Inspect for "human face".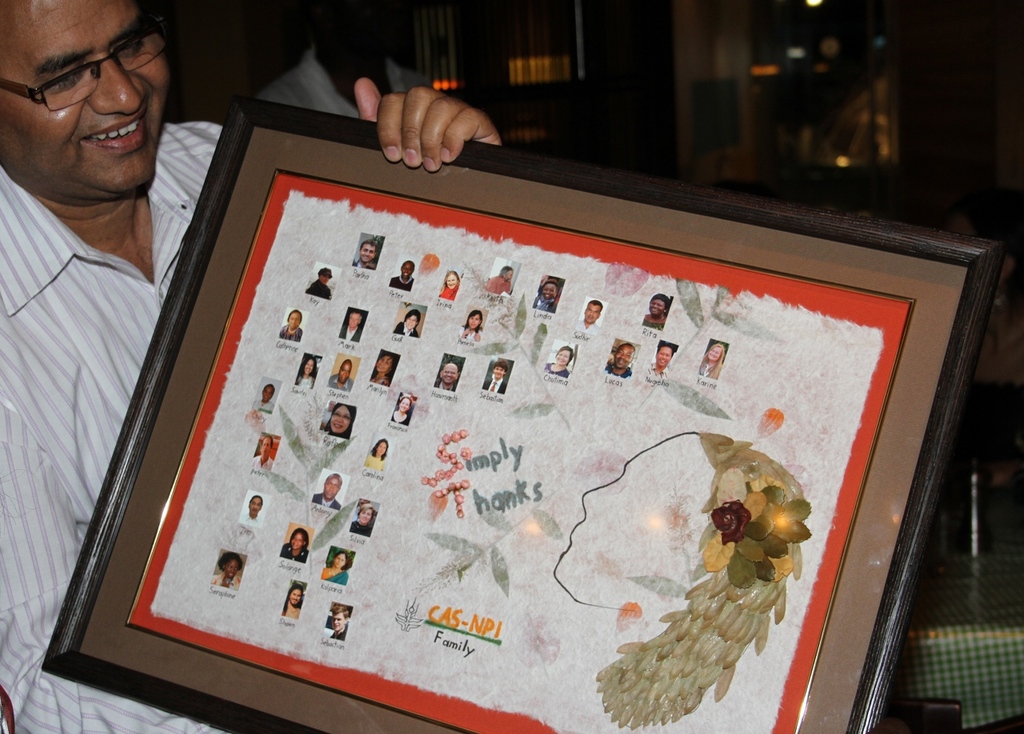
Inspection: locate(287, 311, 300, 330).
